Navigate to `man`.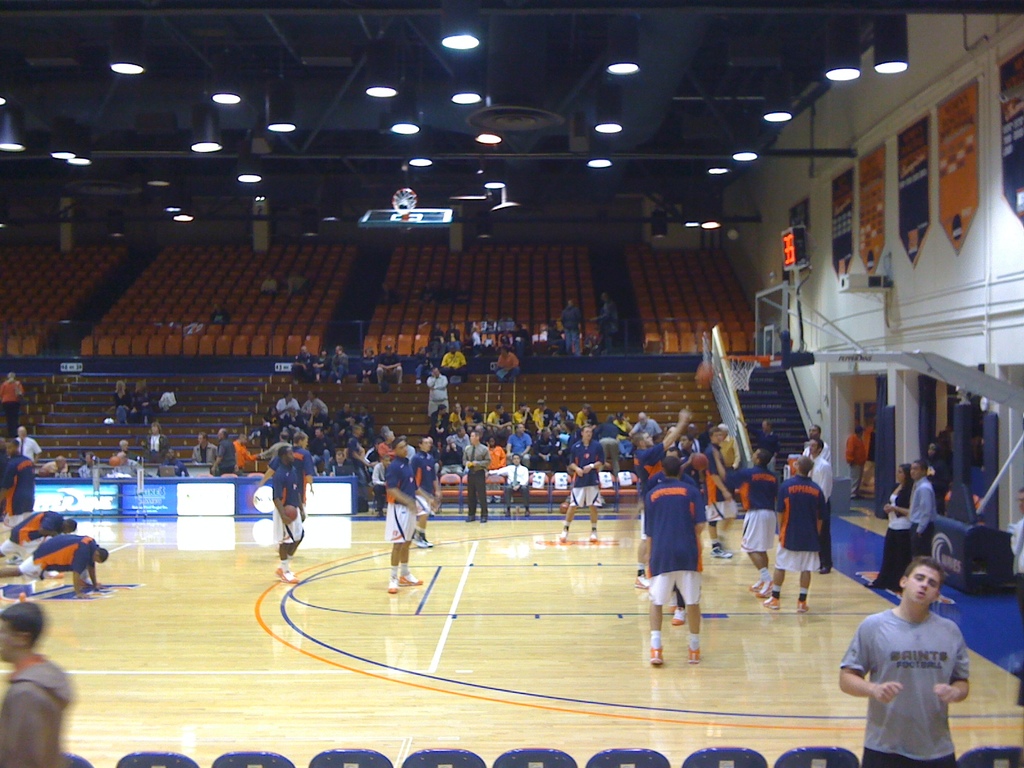
Navigation target: left=803, top=426, right=829, bottom=463.
